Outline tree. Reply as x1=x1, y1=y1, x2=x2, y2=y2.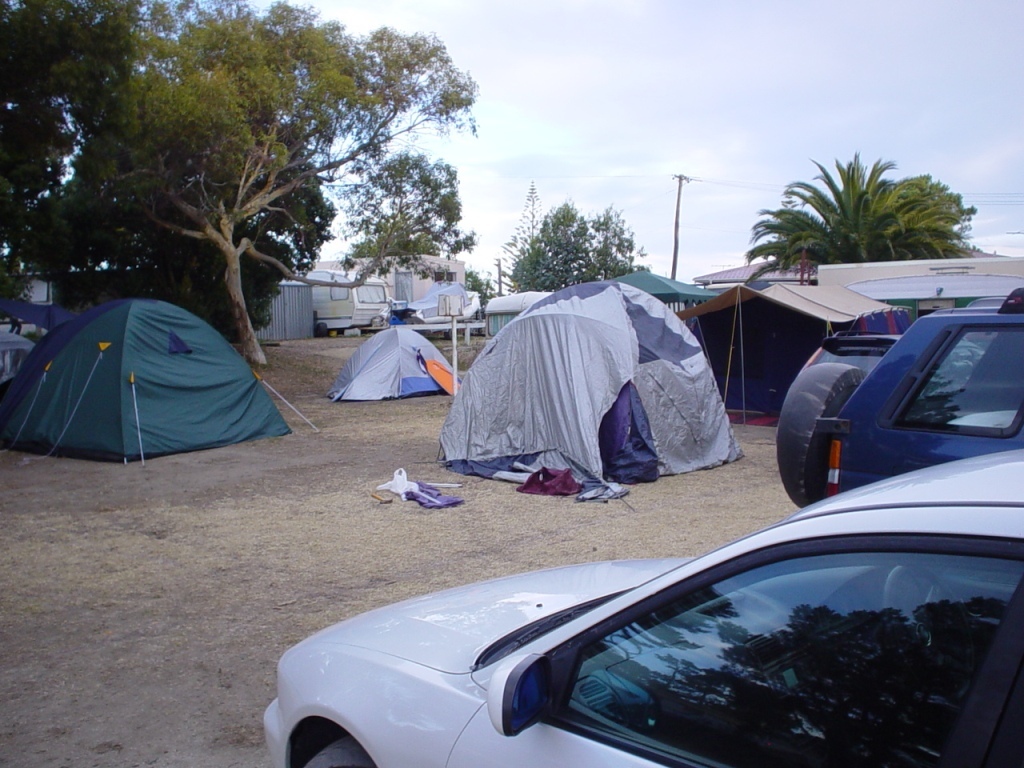
x1=0, y1=0, x2=477, y2=379.
